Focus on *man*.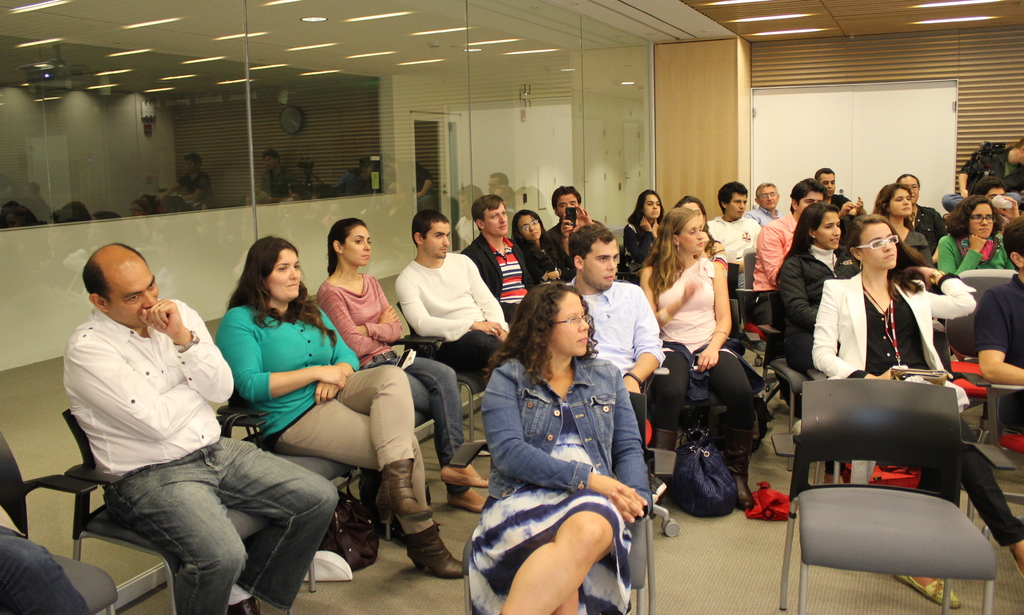
Focused at bbox(754, 179, 824, 323).
